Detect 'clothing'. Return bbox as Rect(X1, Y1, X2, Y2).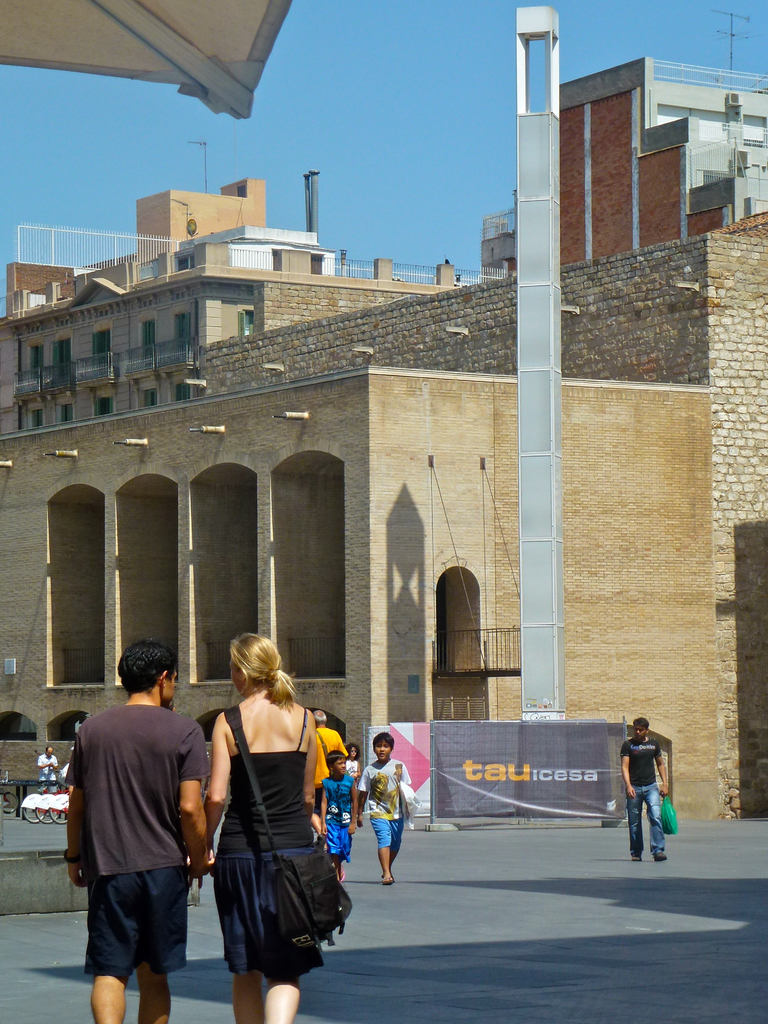
Rect(37, 754, 58, 792).
